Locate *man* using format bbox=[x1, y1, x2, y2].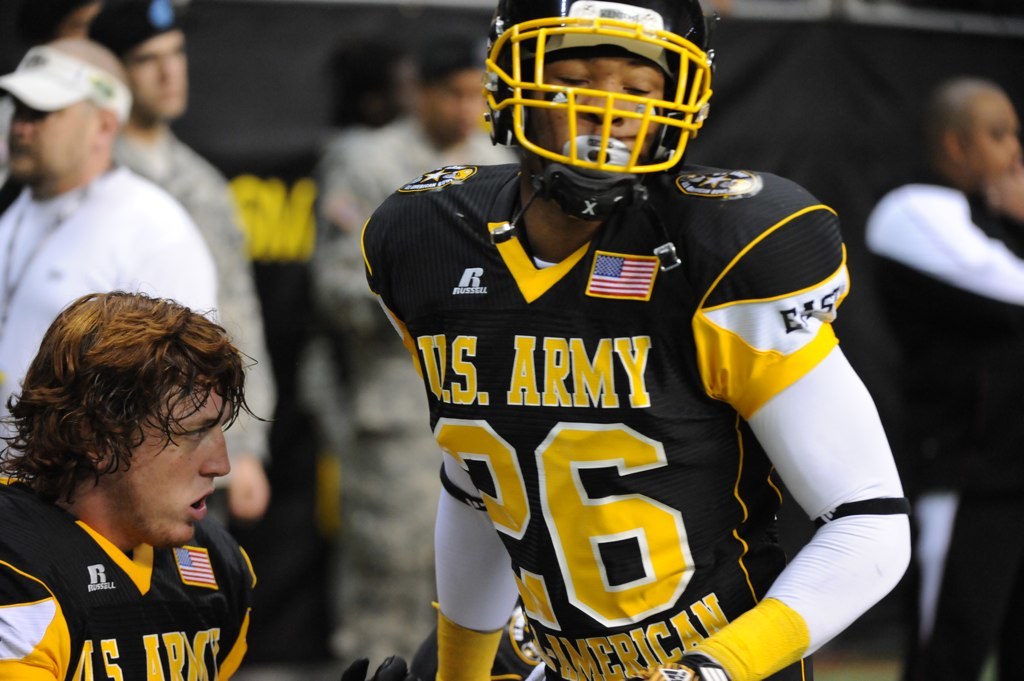
bbox=[362, 0, 915, 680].
